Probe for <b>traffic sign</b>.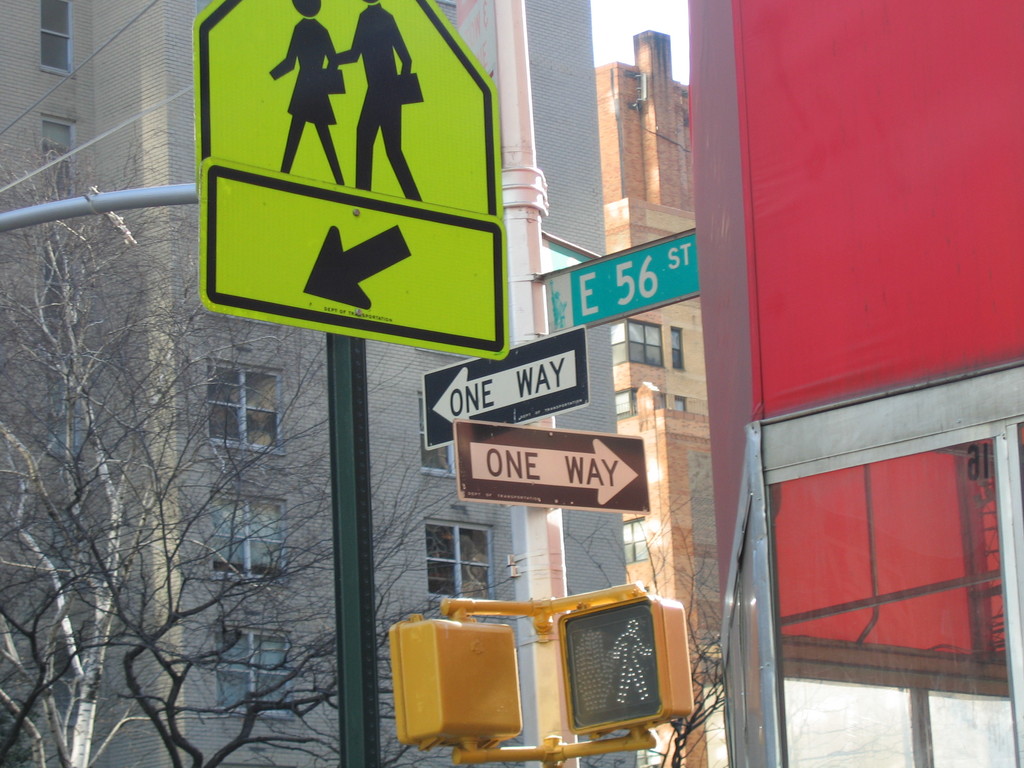
Probe result: left=420, top=323, right=591, bottom=450.
